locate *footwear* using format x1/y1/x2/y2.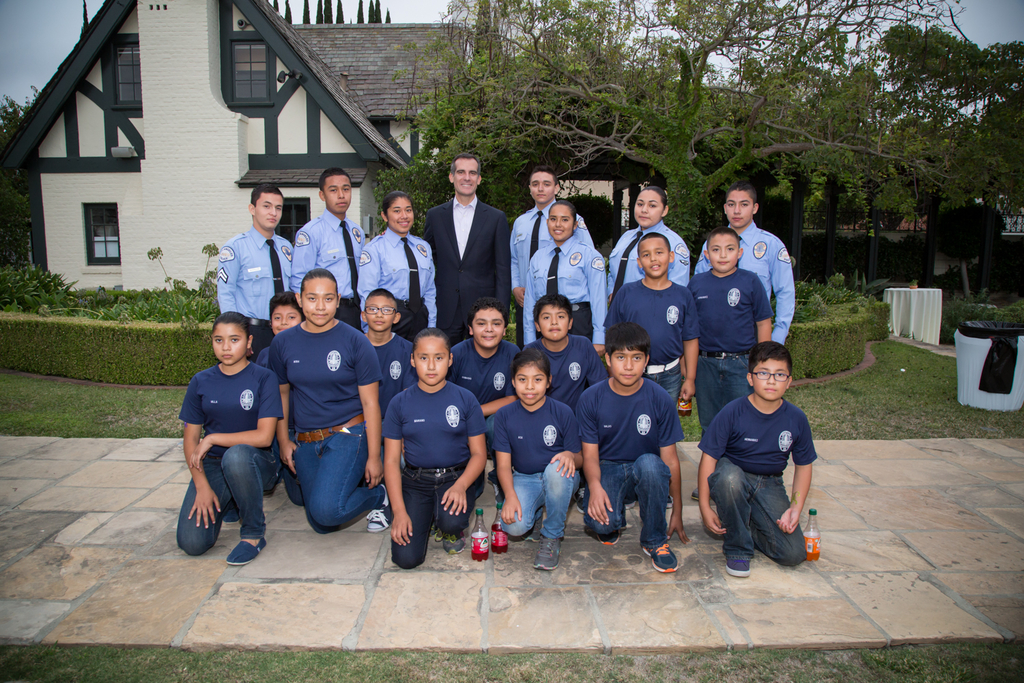
642/537/677/575.
